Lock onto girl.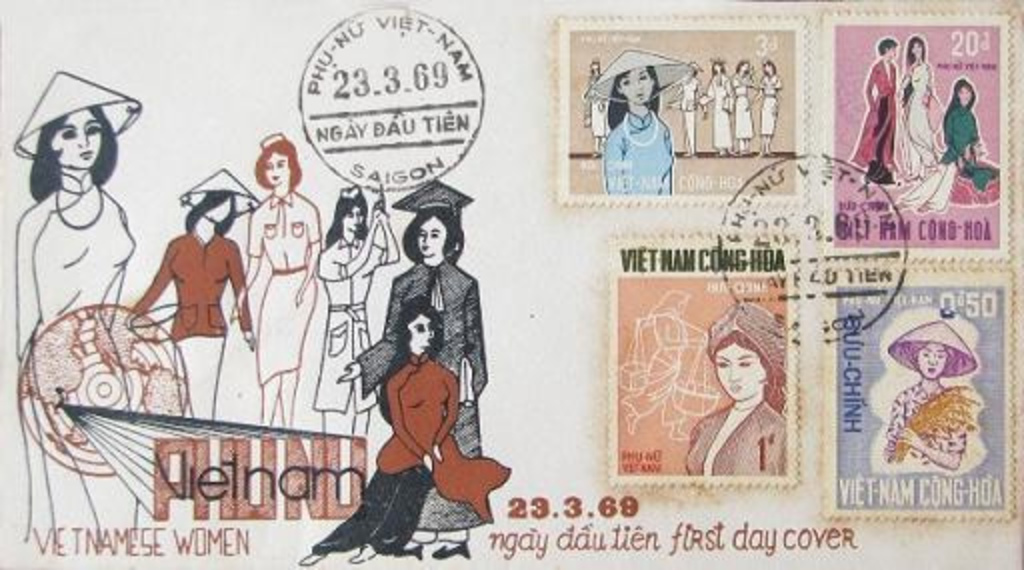
Locked: rect(120, 194, 256, 436).
